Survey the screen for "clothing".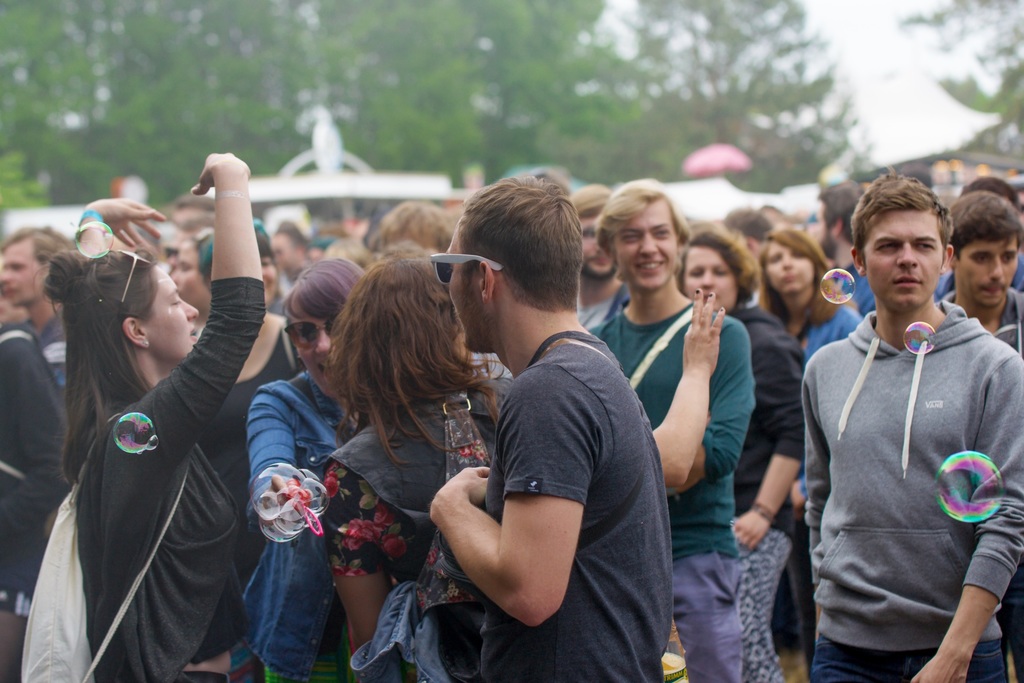
Survey found: 592/300/748/682.
